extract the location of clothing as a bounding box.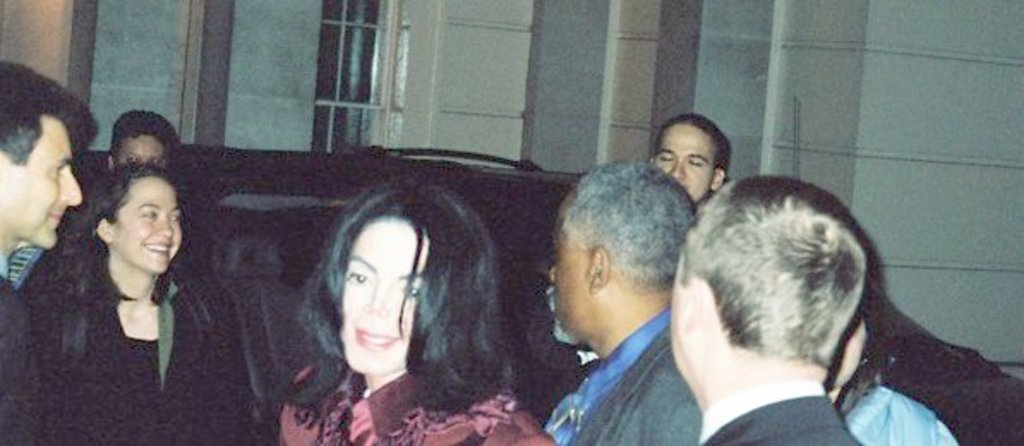
[left=542, top=321, right=705, bottom=444].
